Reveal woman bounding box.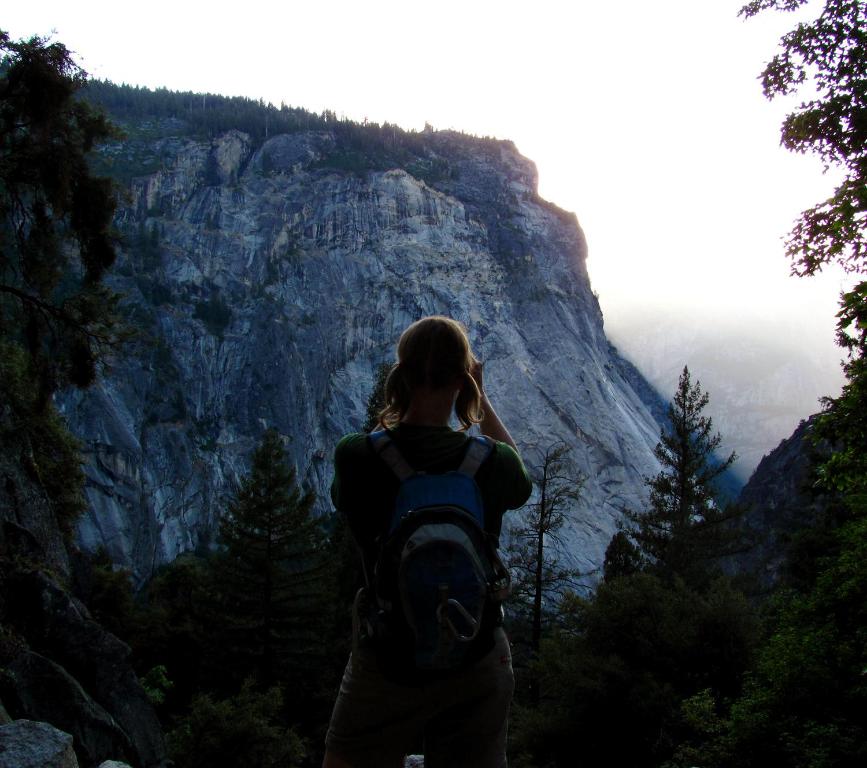
Revealed: [left=331, top=314, right=532, bottom=767].
